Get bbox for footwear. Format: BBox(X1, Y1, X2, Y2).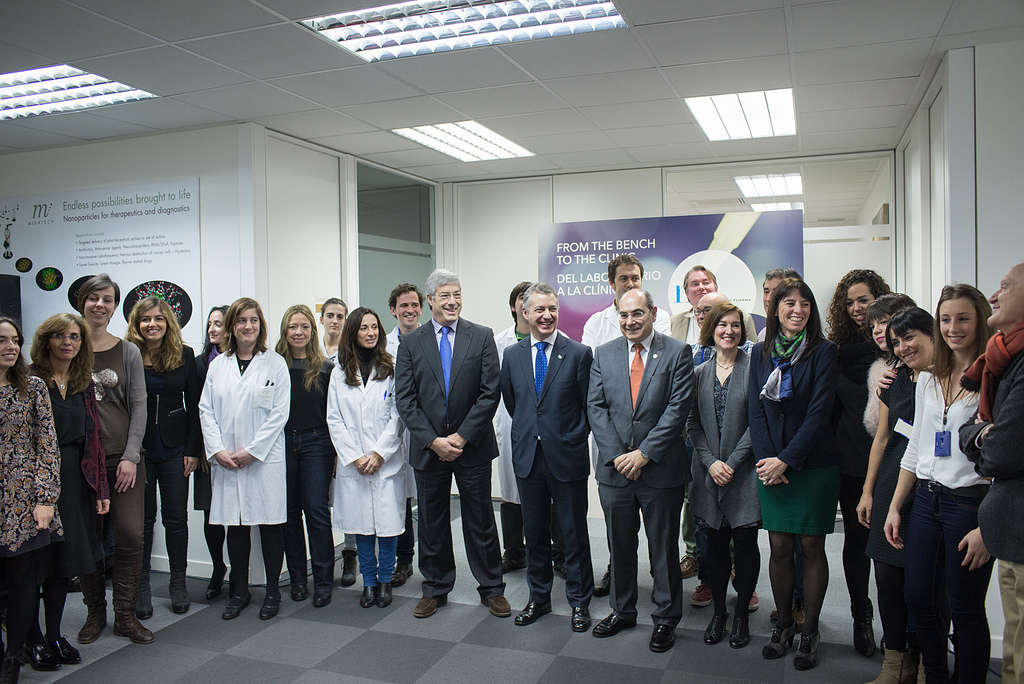
BBox(412, 594, 449, 614).
